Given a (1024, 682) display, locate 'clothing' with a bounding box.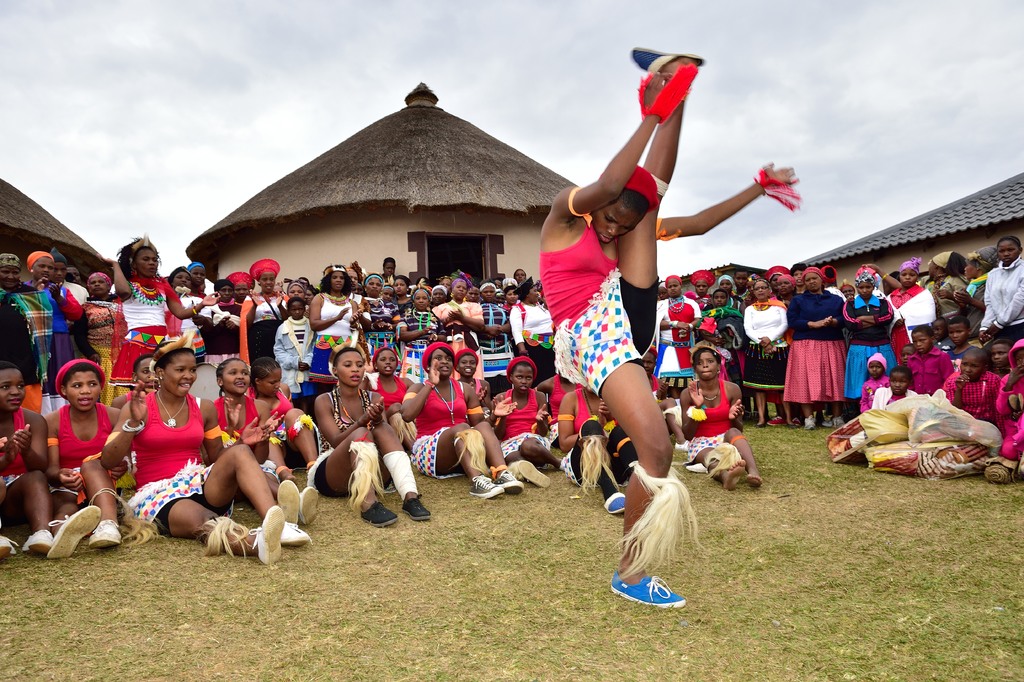
Located: {"left": 970, "top": 278, "right": 985, "bottom": 341}.
